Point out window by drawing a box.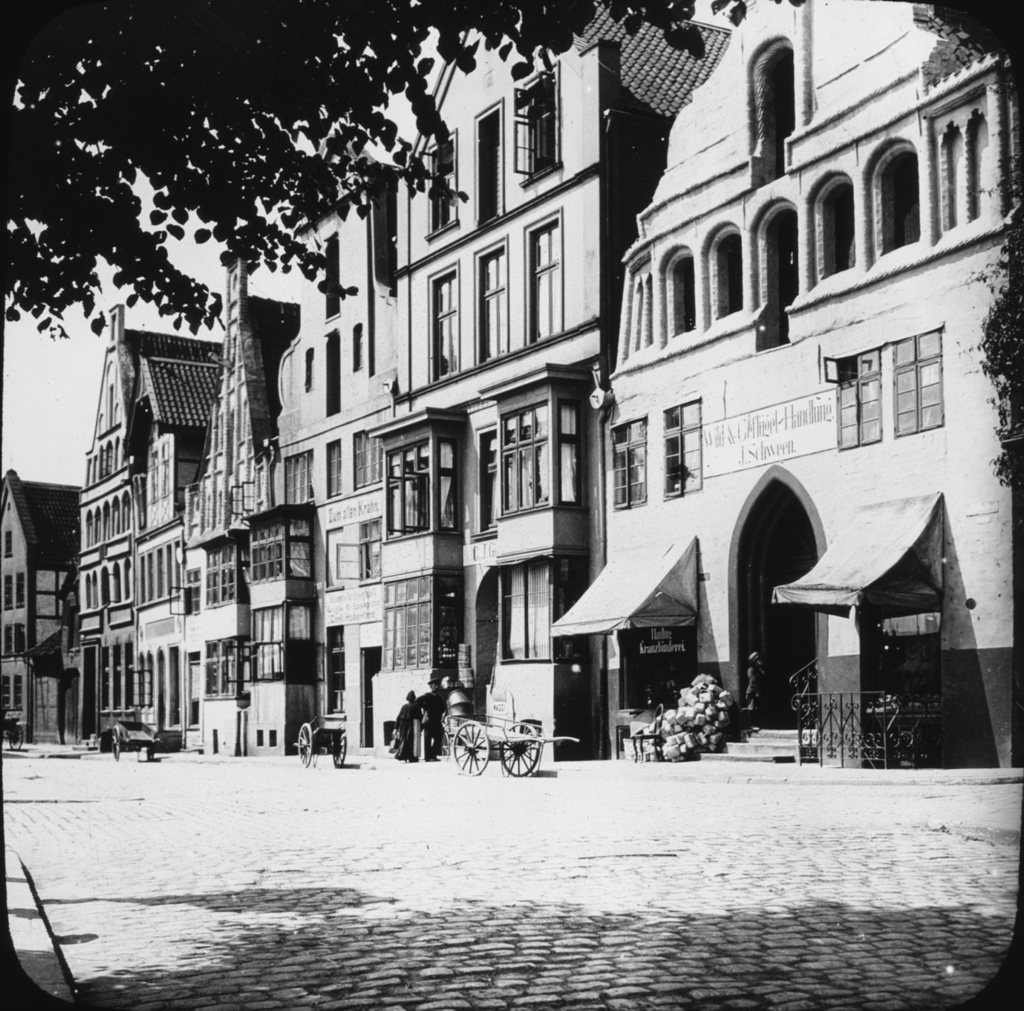
945, 128, 961, 225.
